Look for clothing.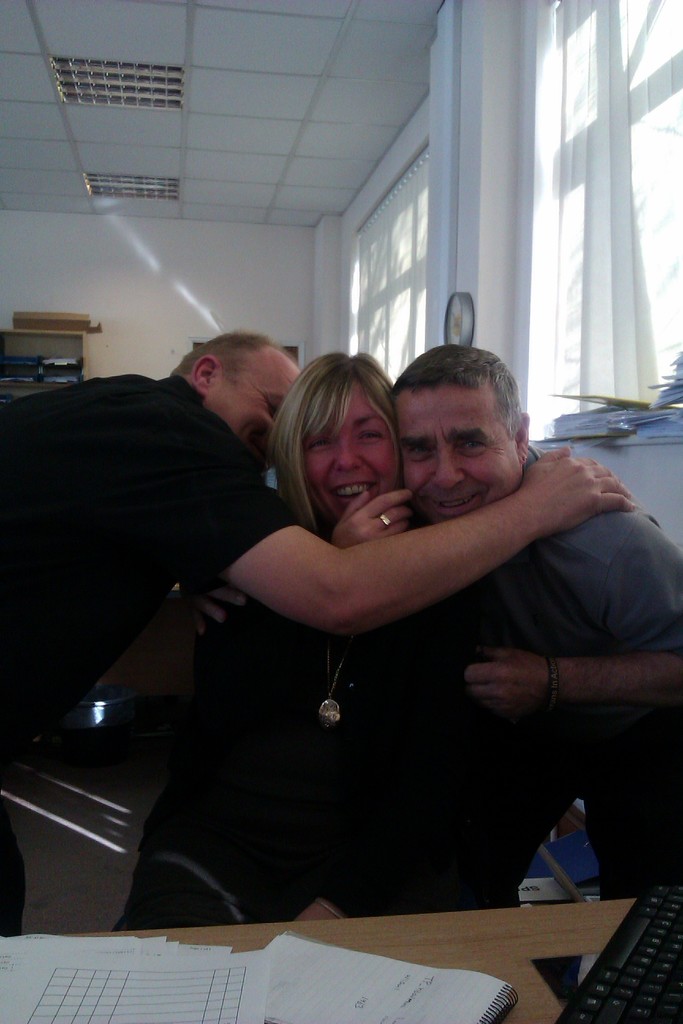
Found: [x1=112, y1=600, x2=489, y2=934].
